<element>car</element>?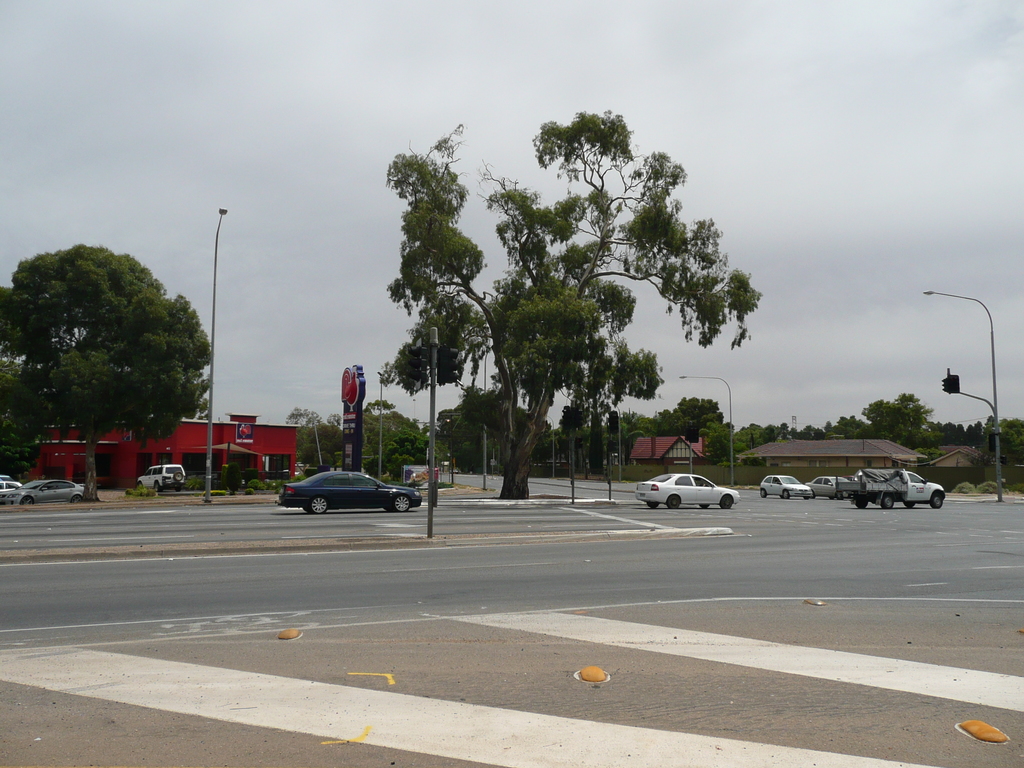
644:467:730:511
